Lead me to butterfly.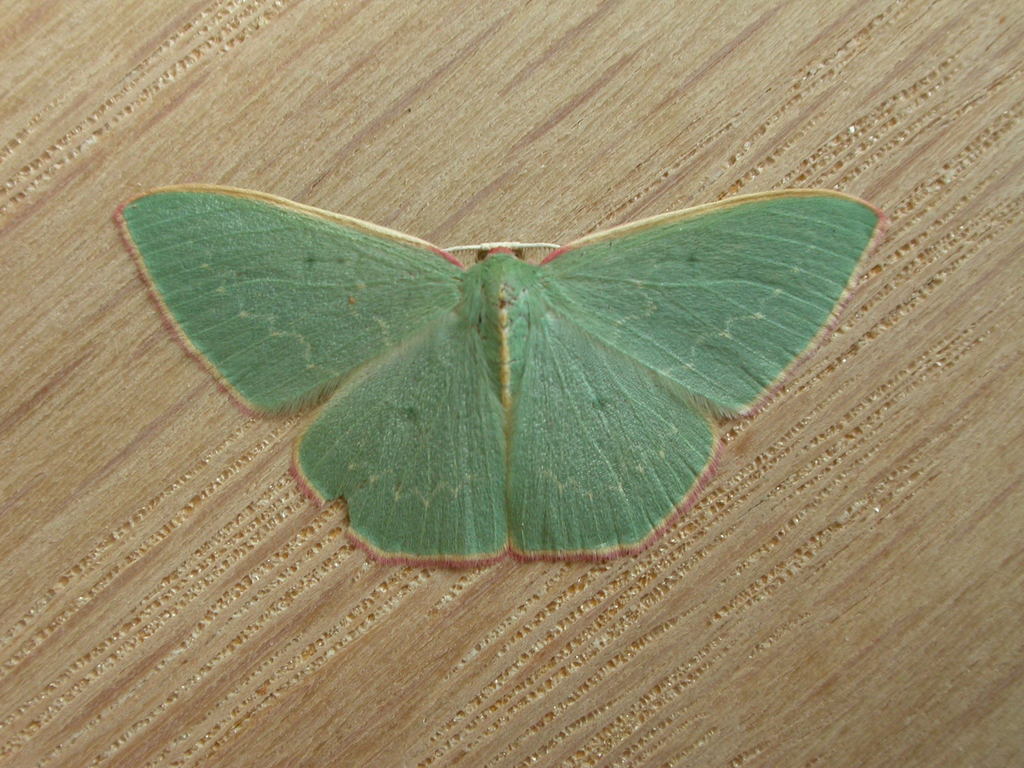
Lead to detection(97, 175, 899, 563).
